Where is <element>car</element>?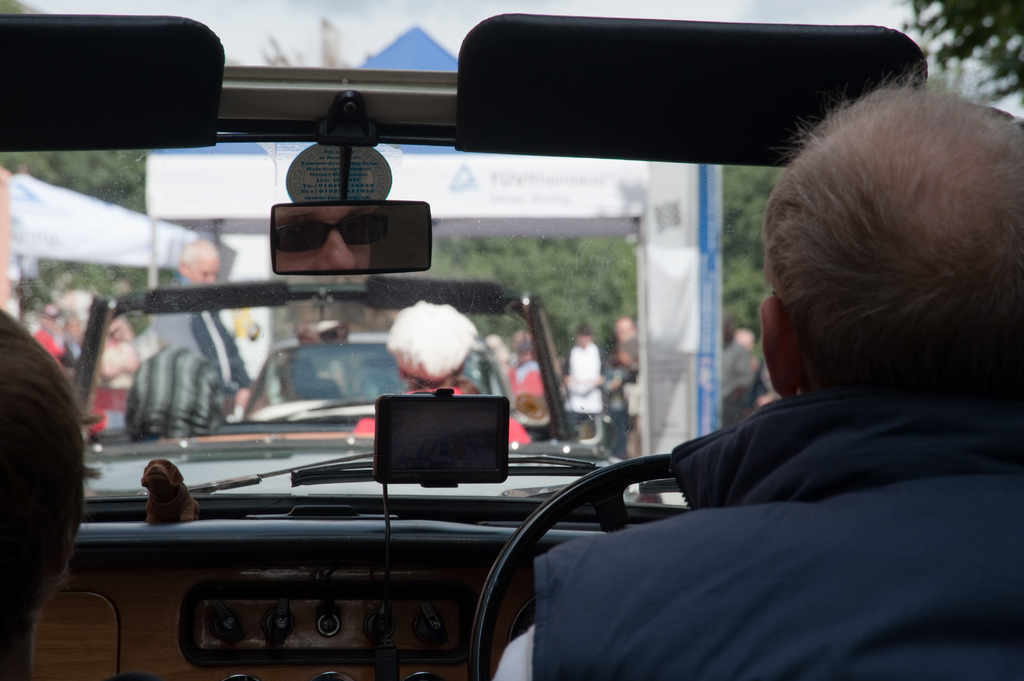
x1=237, y1=330, x2=525, y2=431.
